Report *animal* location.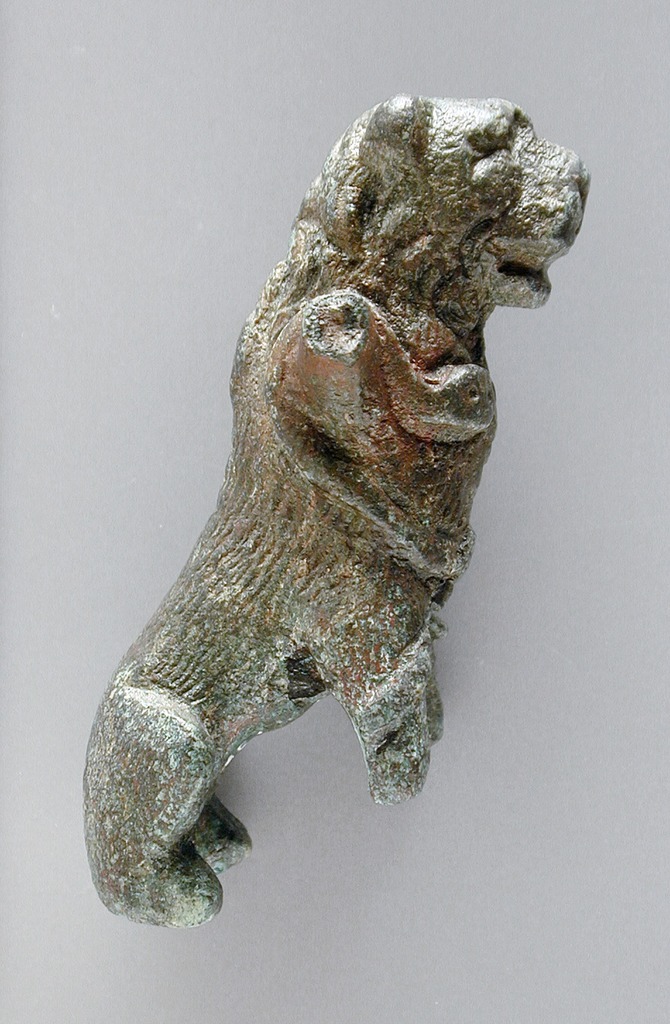
Report: locate(63, 88, 605, 923).
